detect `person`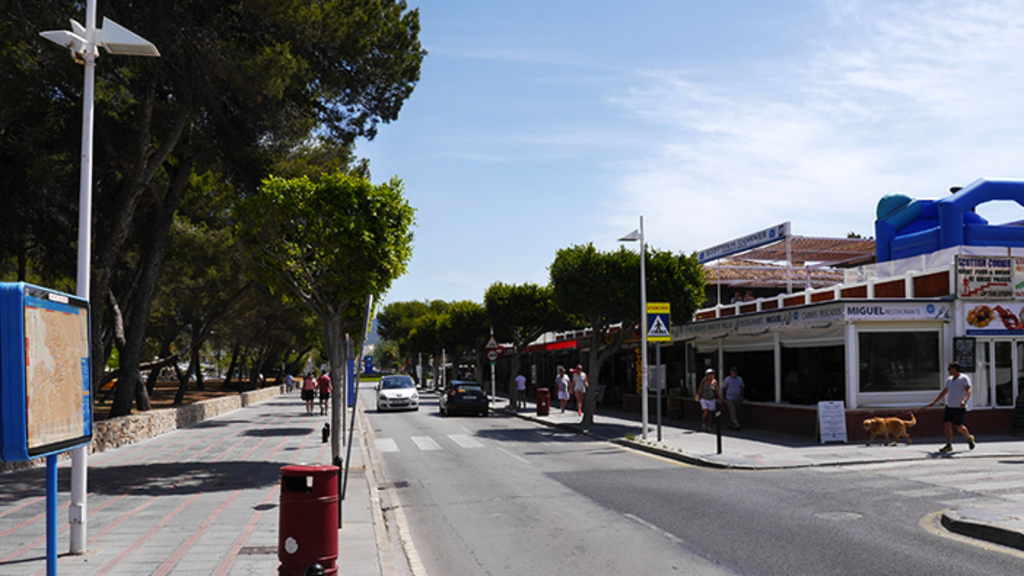
{"left": 929, "top": 360, "right": 979, "bottom": 452}
